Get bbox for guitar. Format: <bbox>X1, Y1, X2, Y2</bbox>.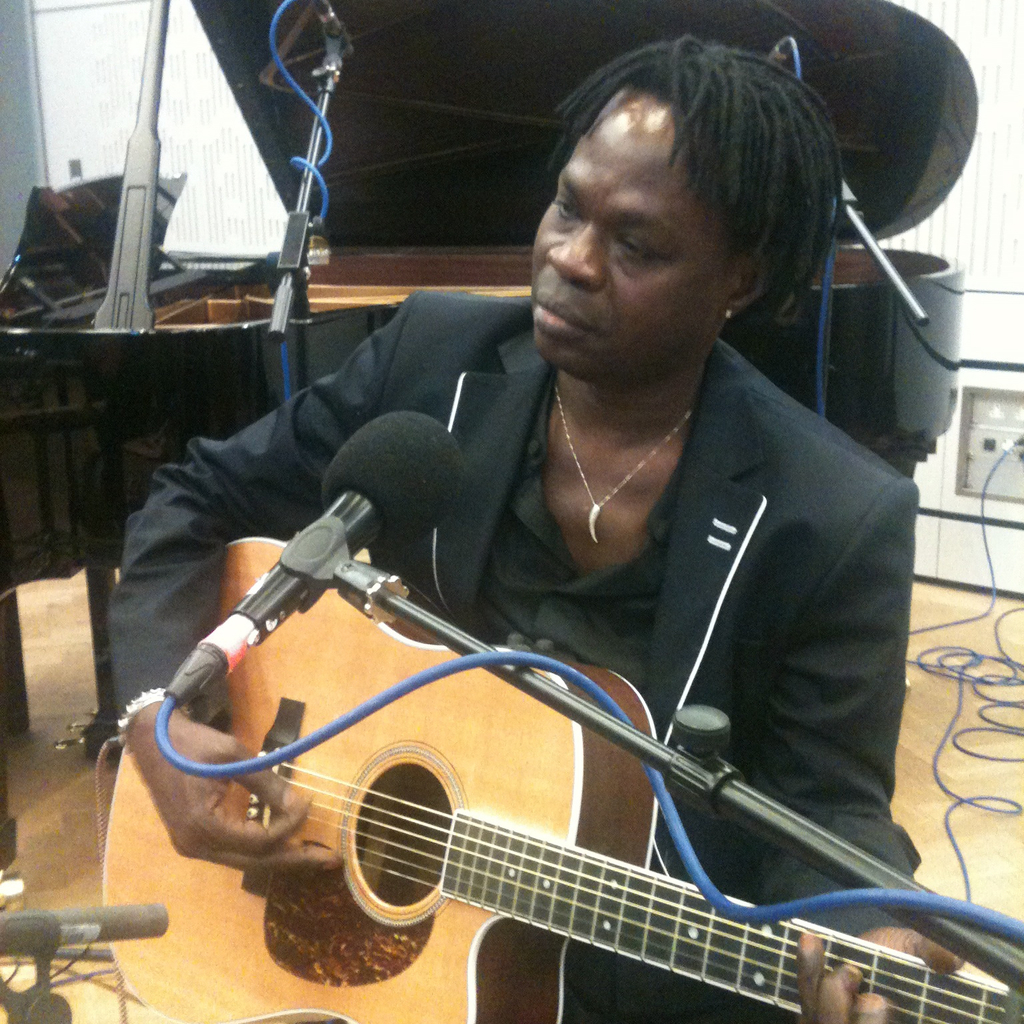
<bbox>137, 607, 1019, 1021</bbox>.
